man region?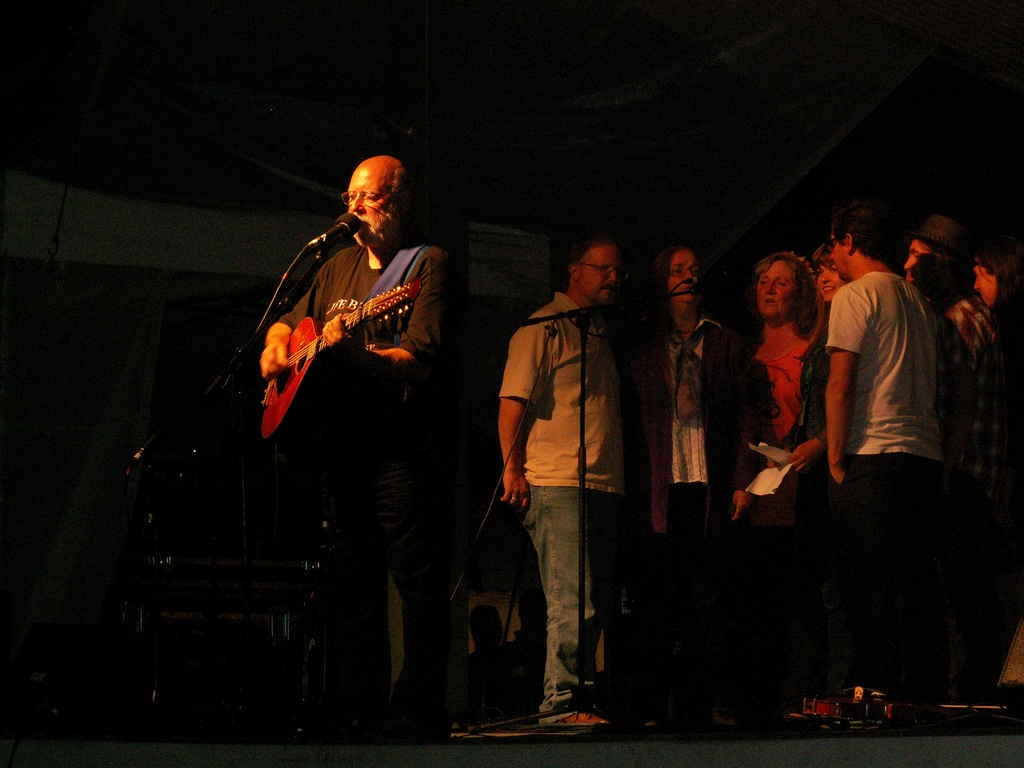
(left=257, top=157, right=459, bottom=744)
